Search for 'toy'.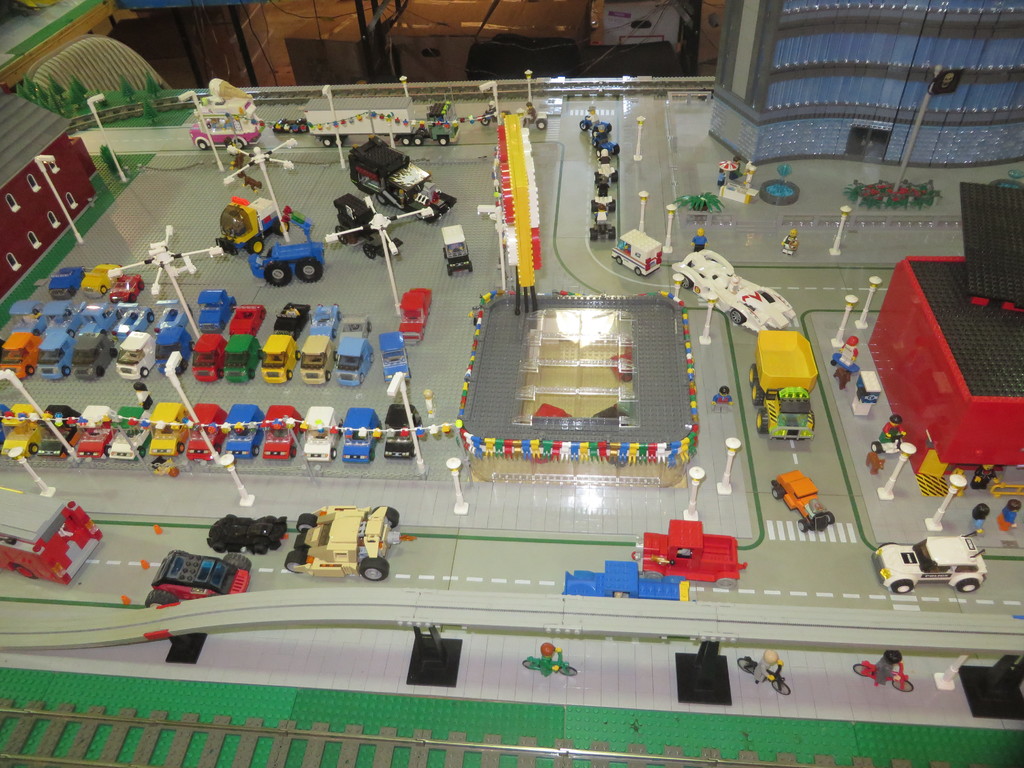
Found at 586:172:618:214.
